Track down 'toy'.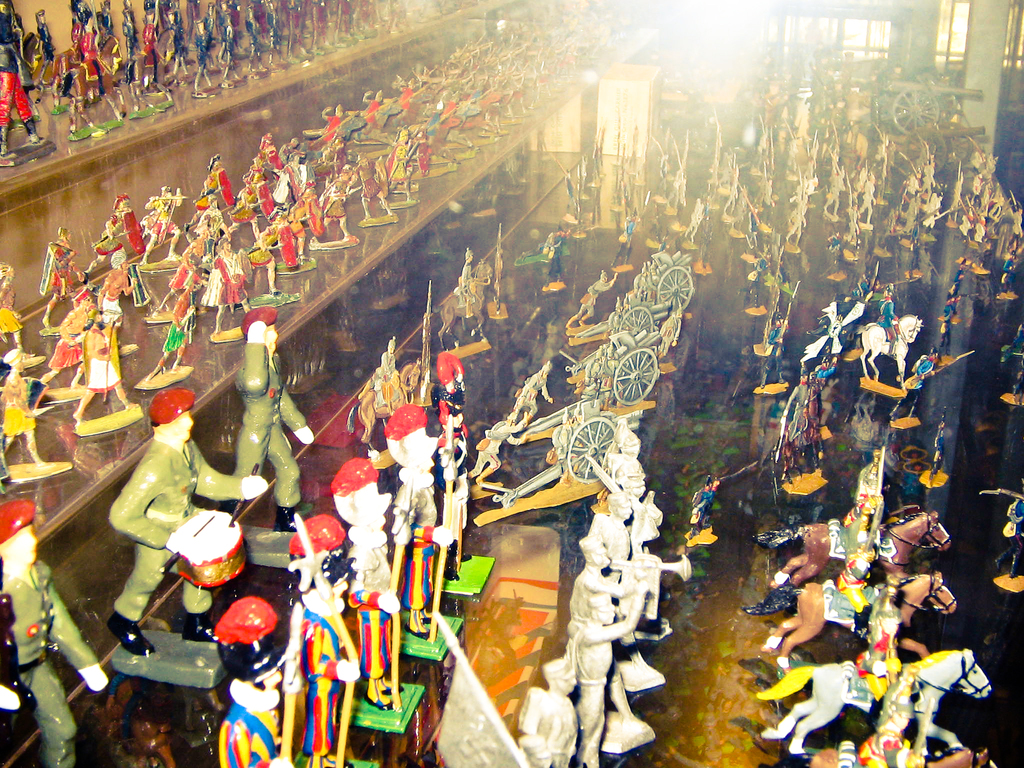
Tracked to (213, 598, 308, 767).
